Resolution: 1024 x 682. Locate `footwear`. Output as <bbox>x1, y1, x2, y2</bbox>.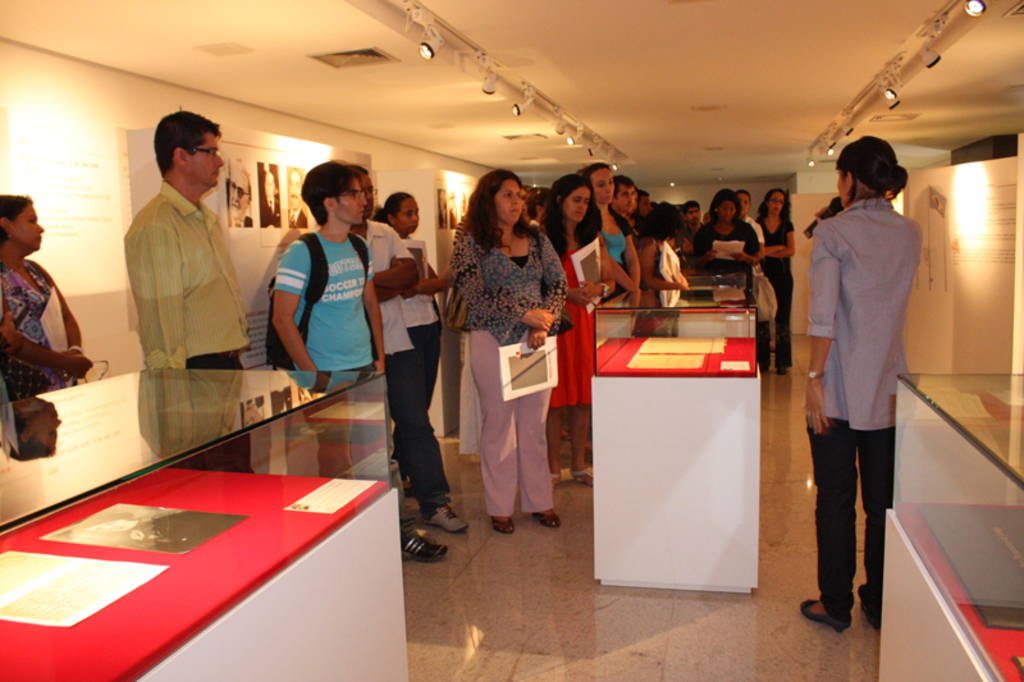
<bbox>548, 468, 567, 493</bbox>.
